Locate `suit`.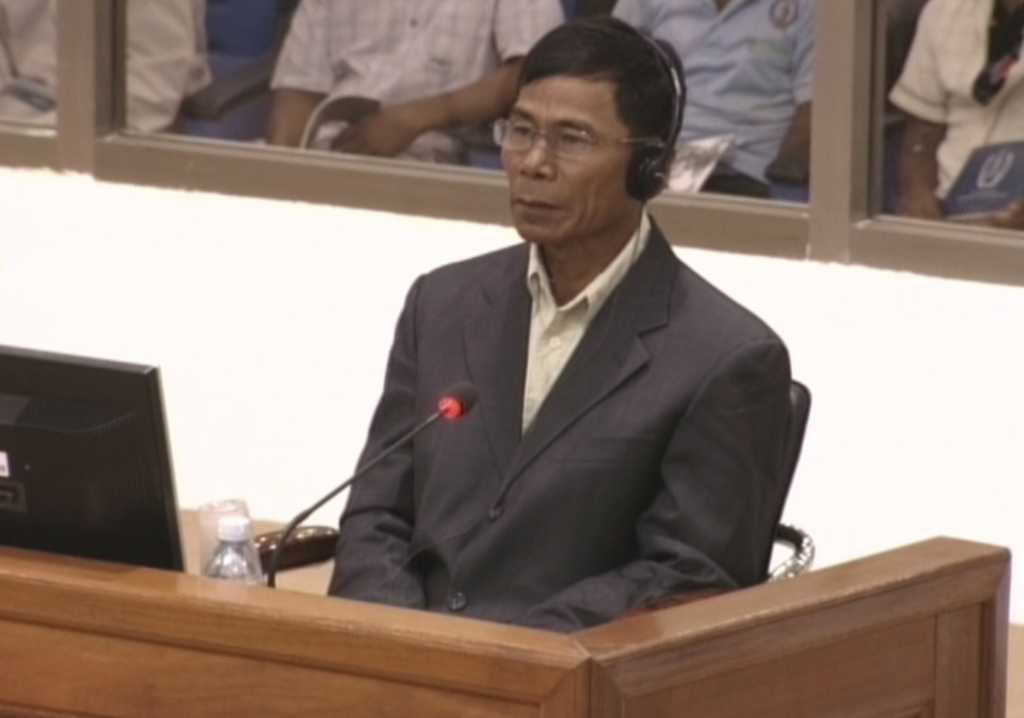
Bounding box: x1=325 y1=142 x2=804 y2=638.
